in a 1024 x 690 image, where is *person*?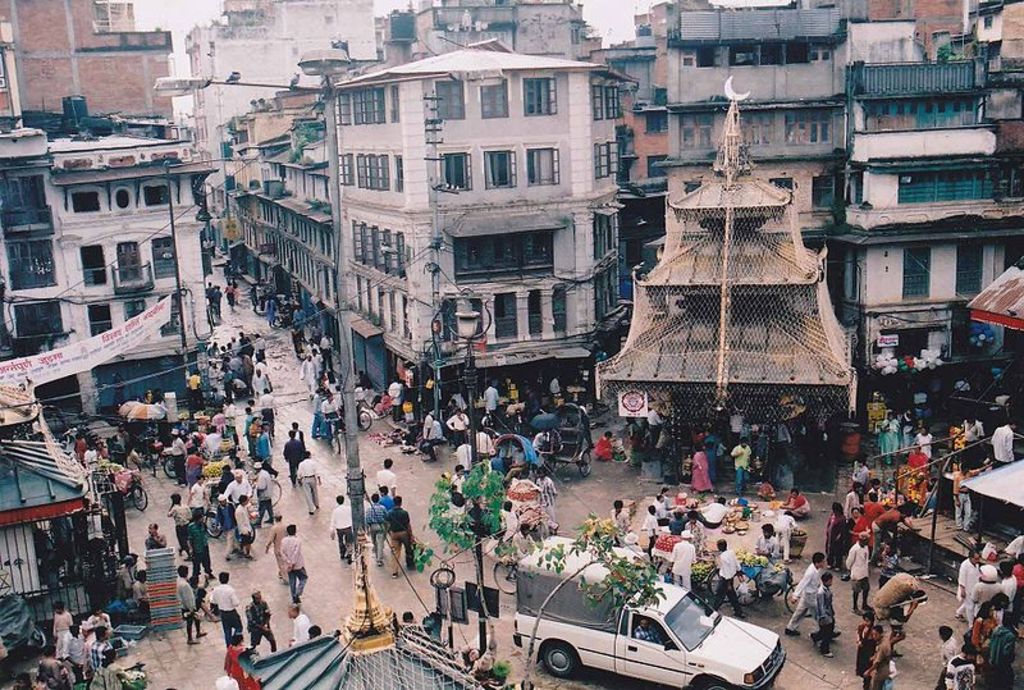
locate(91, 607, 114, 634).
